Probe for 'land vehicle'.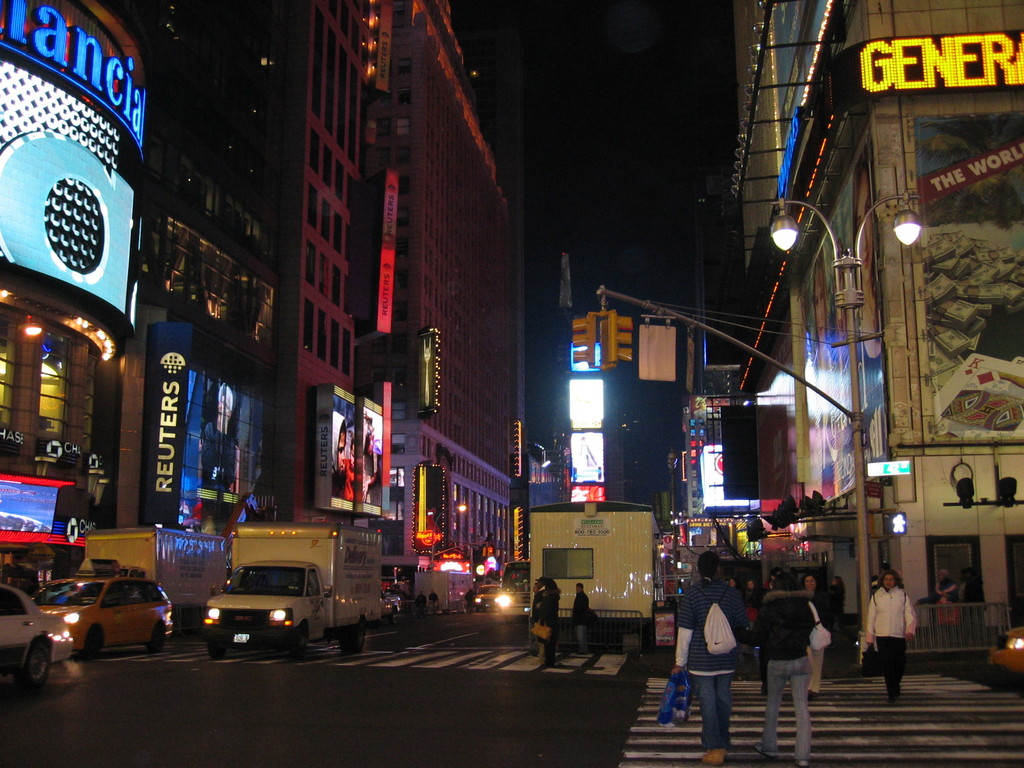
Probe result: select_region(988, 624, 1023, 677).
